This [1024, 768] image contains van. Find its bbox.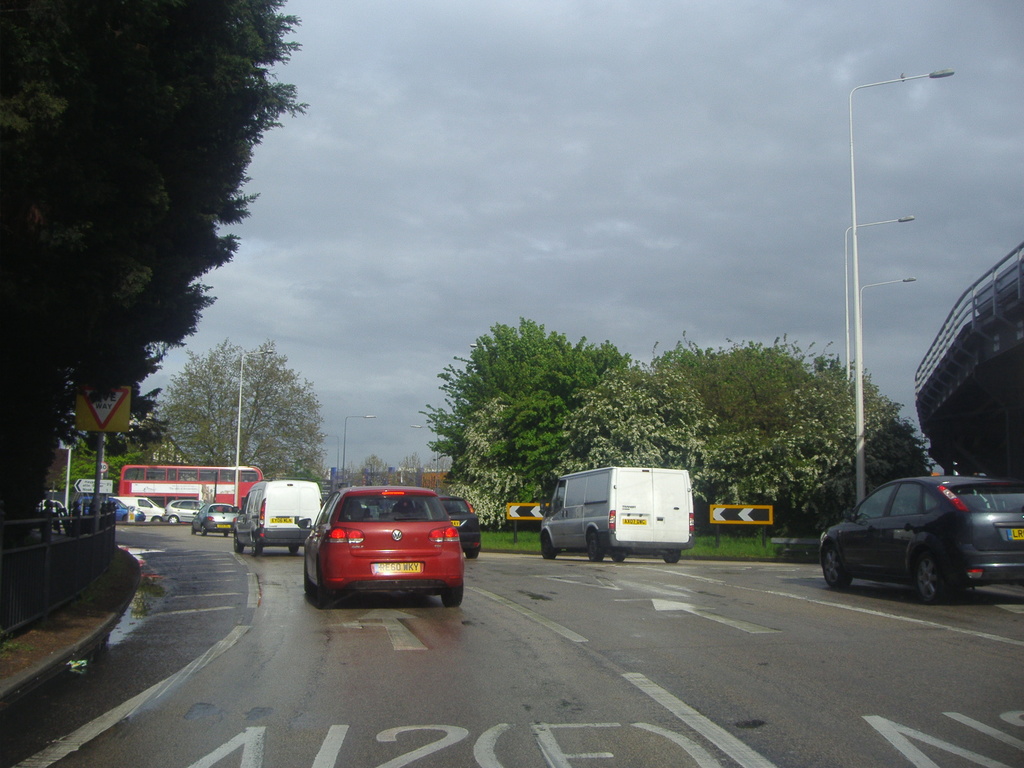
<region>542, 466, 694, 564</region>.
